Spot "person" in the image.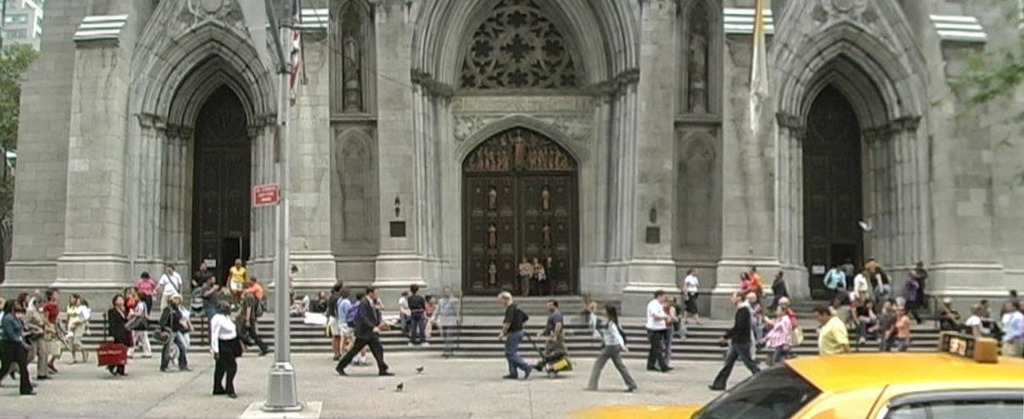
"person" found at 337,282,354,351.
